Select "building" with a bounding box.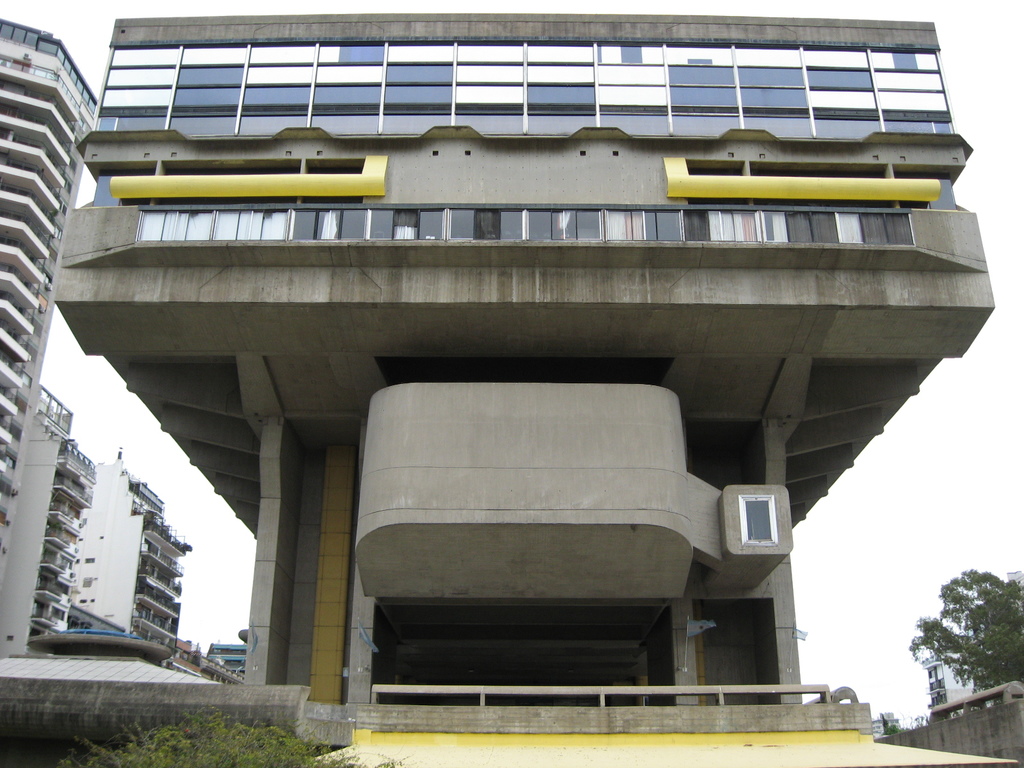
crop(0, 378, 96, 660).
